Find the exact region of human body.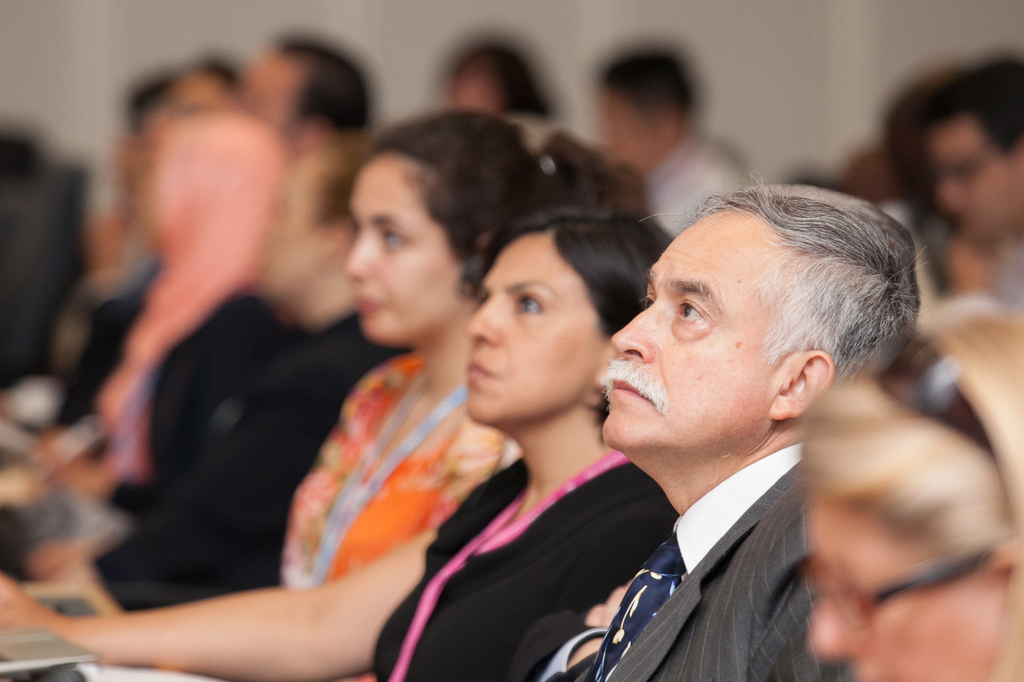
Exact region: bbox(593, 443, 852, 679).
